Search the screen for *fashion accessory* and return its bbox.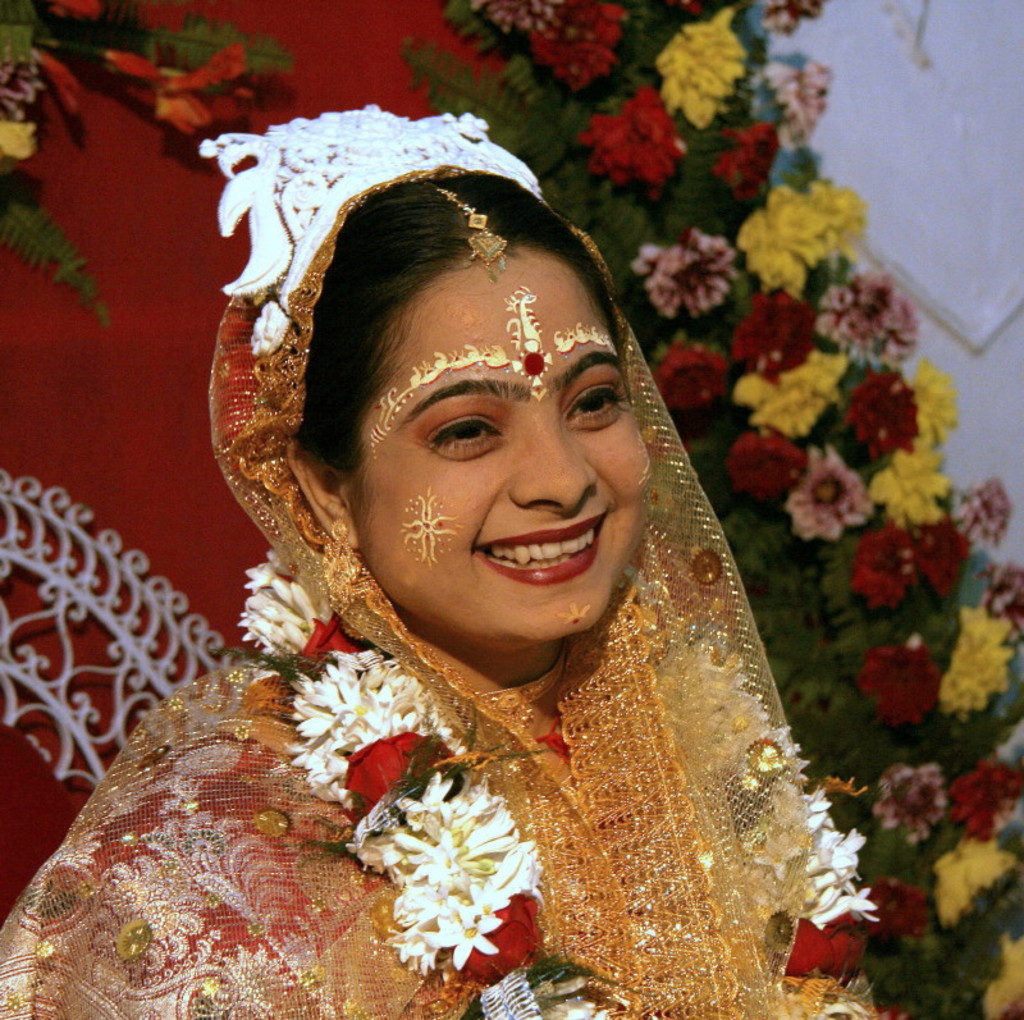
Found: 326,517,357,586.
